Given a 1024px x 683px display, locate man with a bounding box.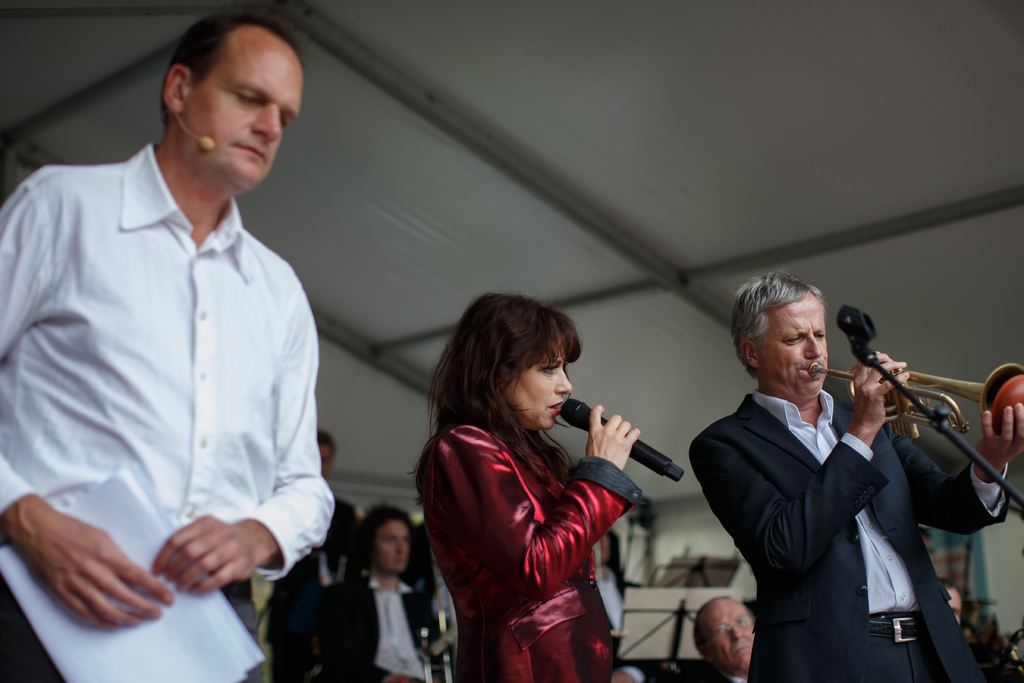
Located: locate(605, 592, 760, 682).
